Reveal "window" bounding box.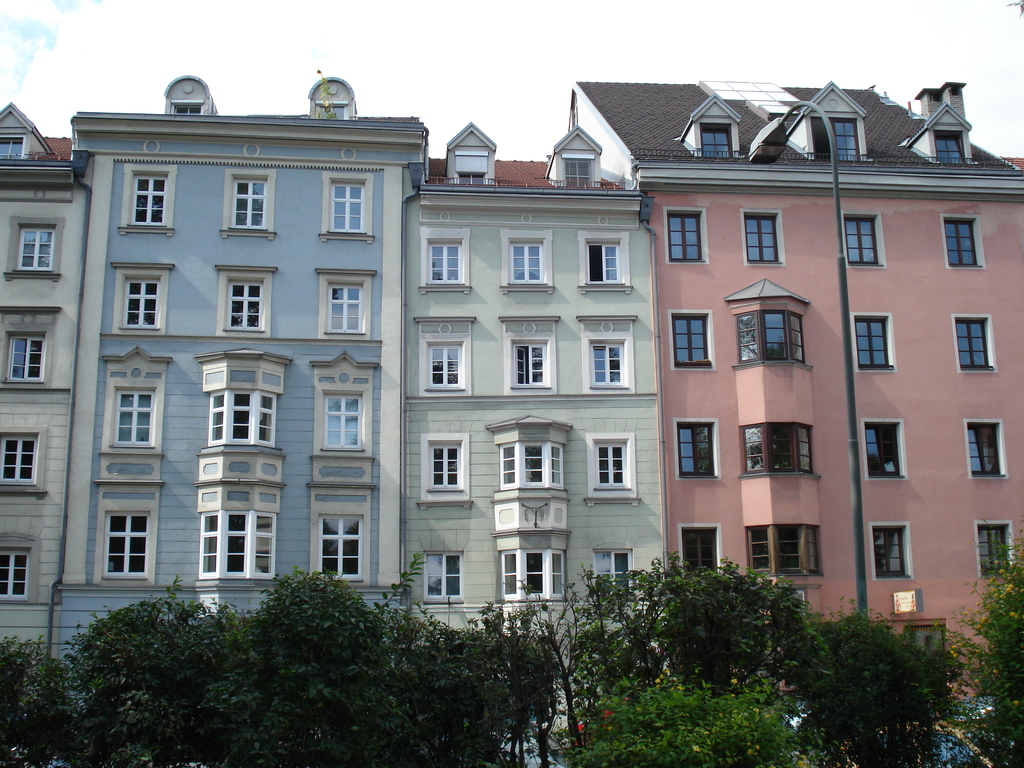
Revealed: 416/315/473/394.
